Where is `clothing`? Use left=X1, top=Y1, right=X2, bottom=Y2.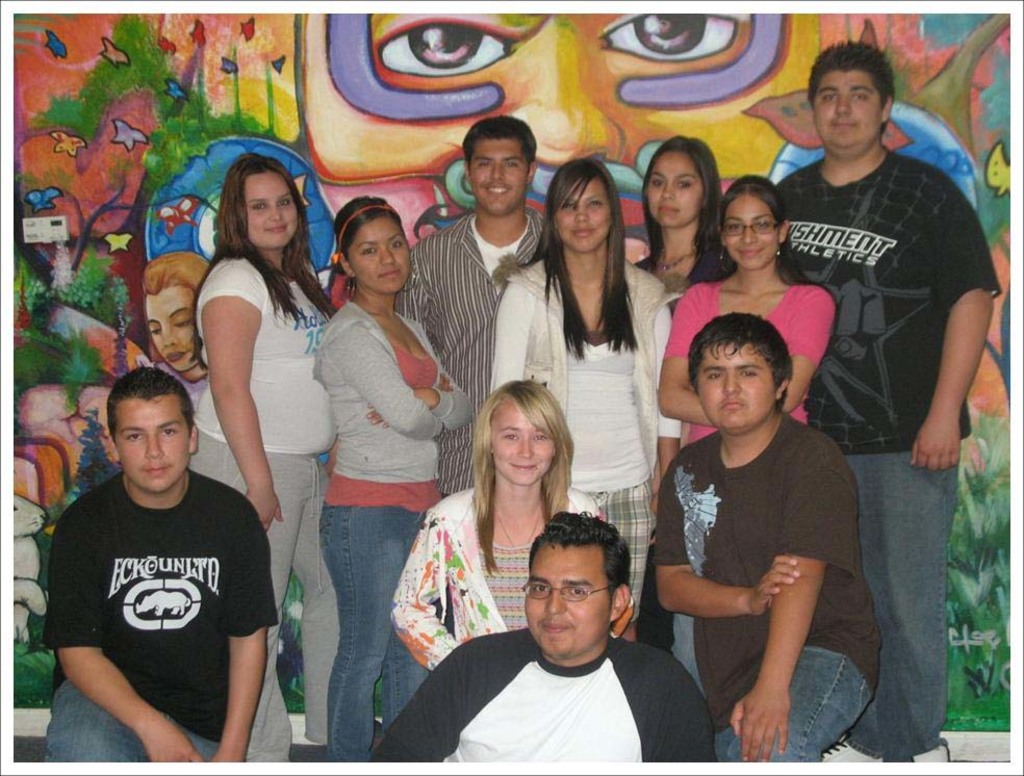
left=48, top=445, right=266, bottom=746.
